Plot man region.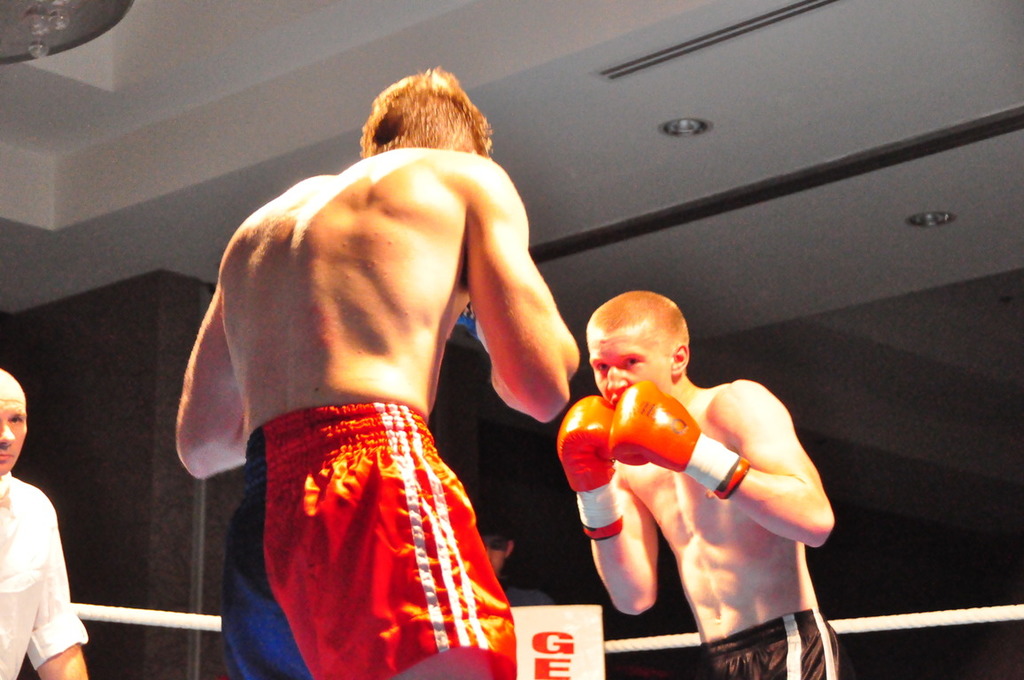
Plotted at crop(557, 289, 843, 679).
